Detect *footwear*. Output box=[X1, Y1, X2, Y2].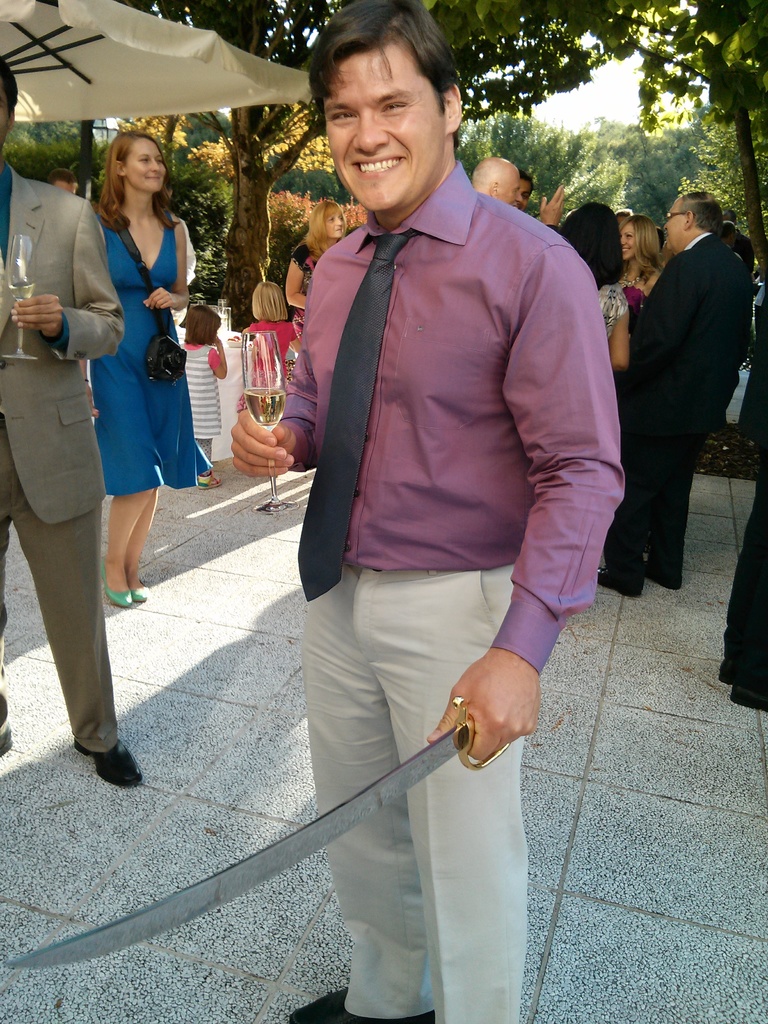
box=[644, 560, 682, 588].
